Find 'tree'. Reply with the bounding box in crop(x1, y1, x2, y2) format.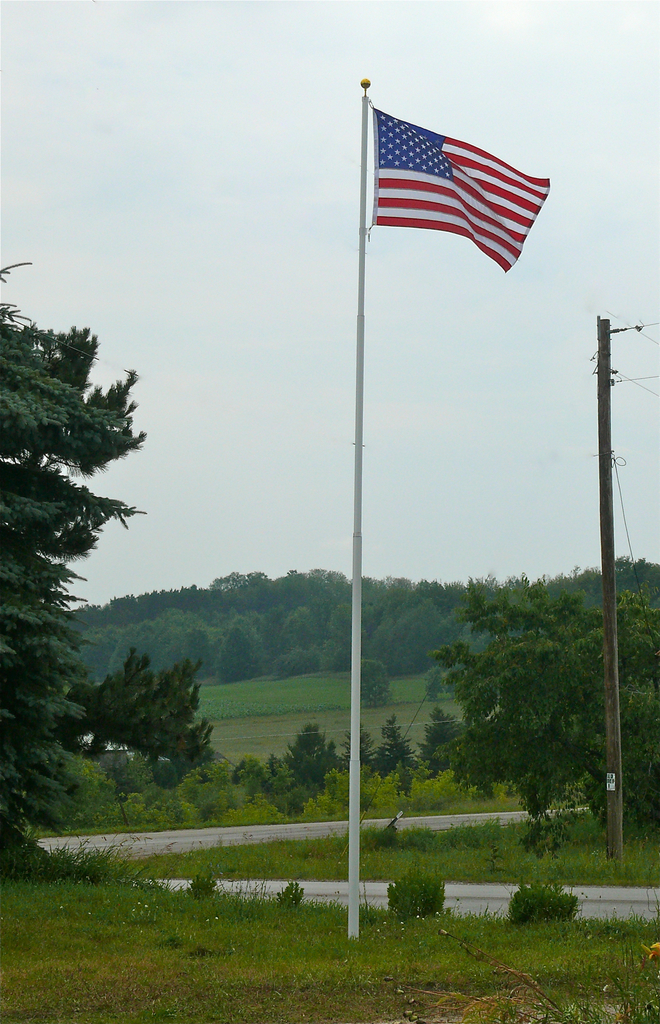
crop(422, 671, 446, 700).
